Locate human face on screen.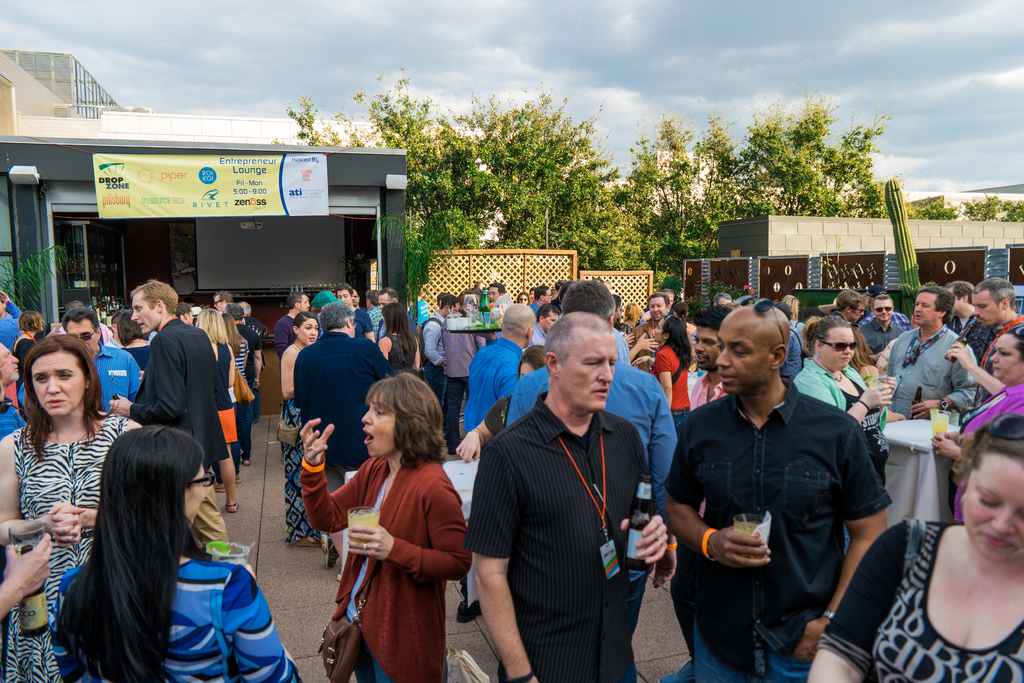
On screen at [left=351, top=322, right=356, bottom=340].
